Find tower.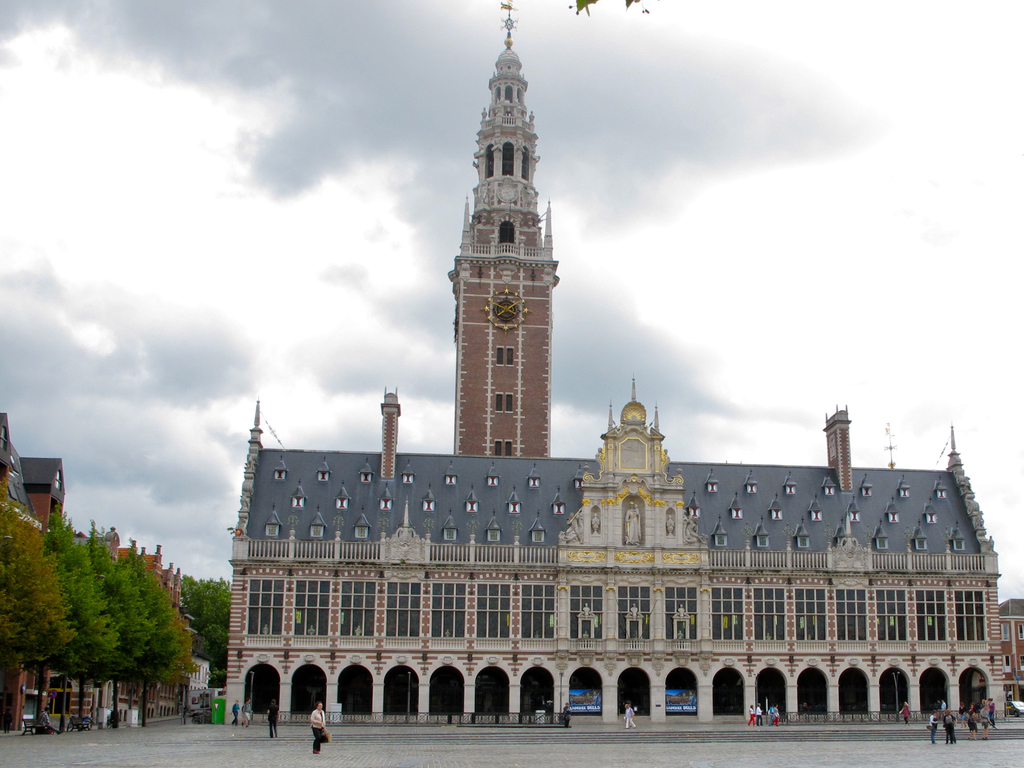
<region>414, 49, 584, 482</region>.
